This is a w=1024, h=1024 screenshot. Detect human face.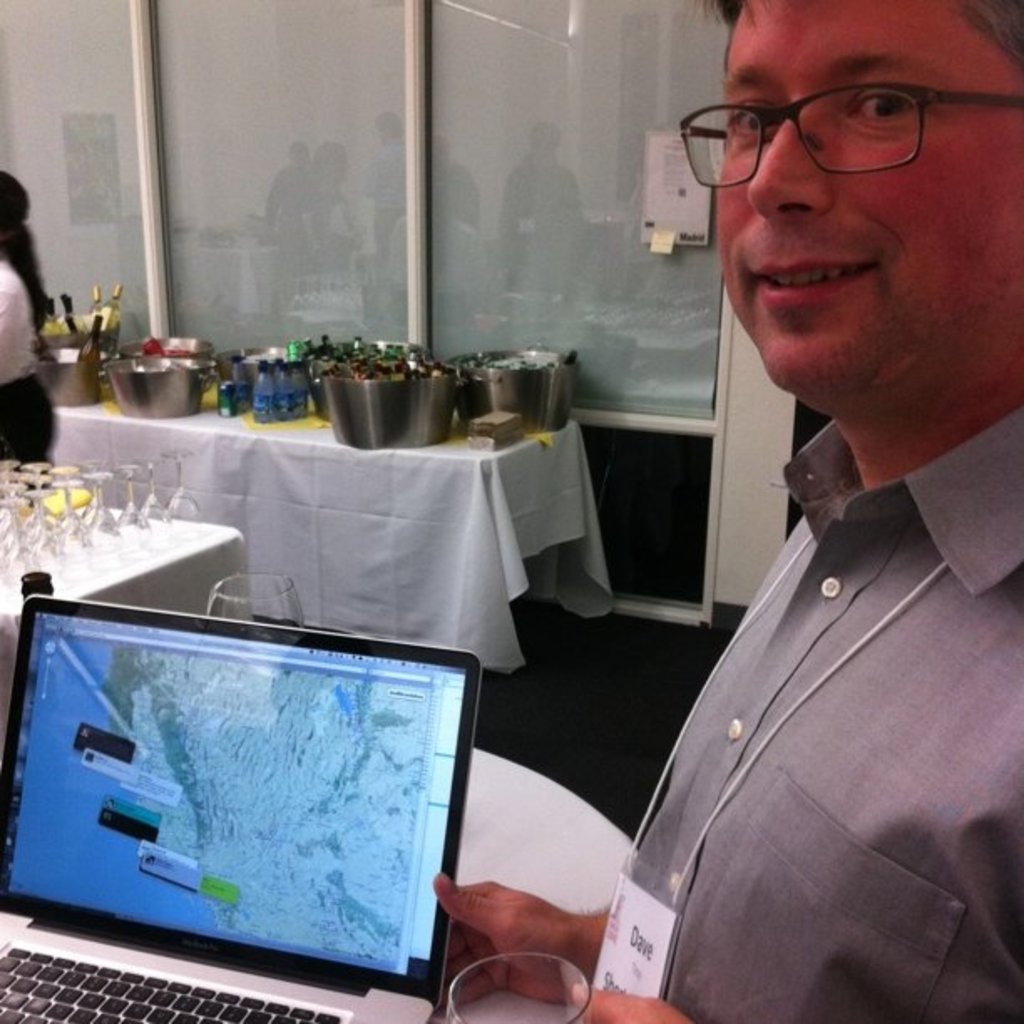
716:0:1022:402.
